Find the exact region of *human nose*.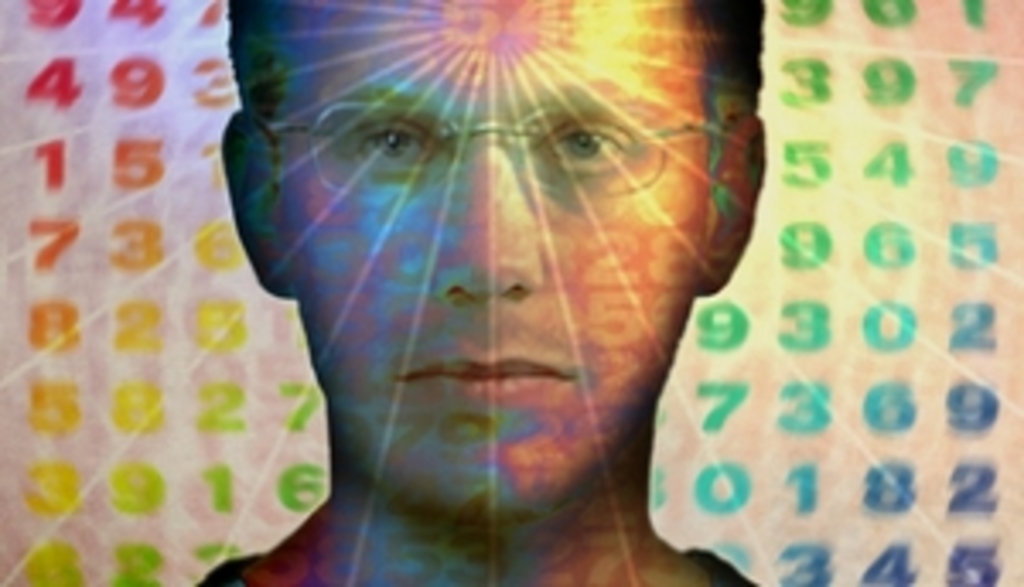
Exact region: detection(423, 130, 546, 300).
